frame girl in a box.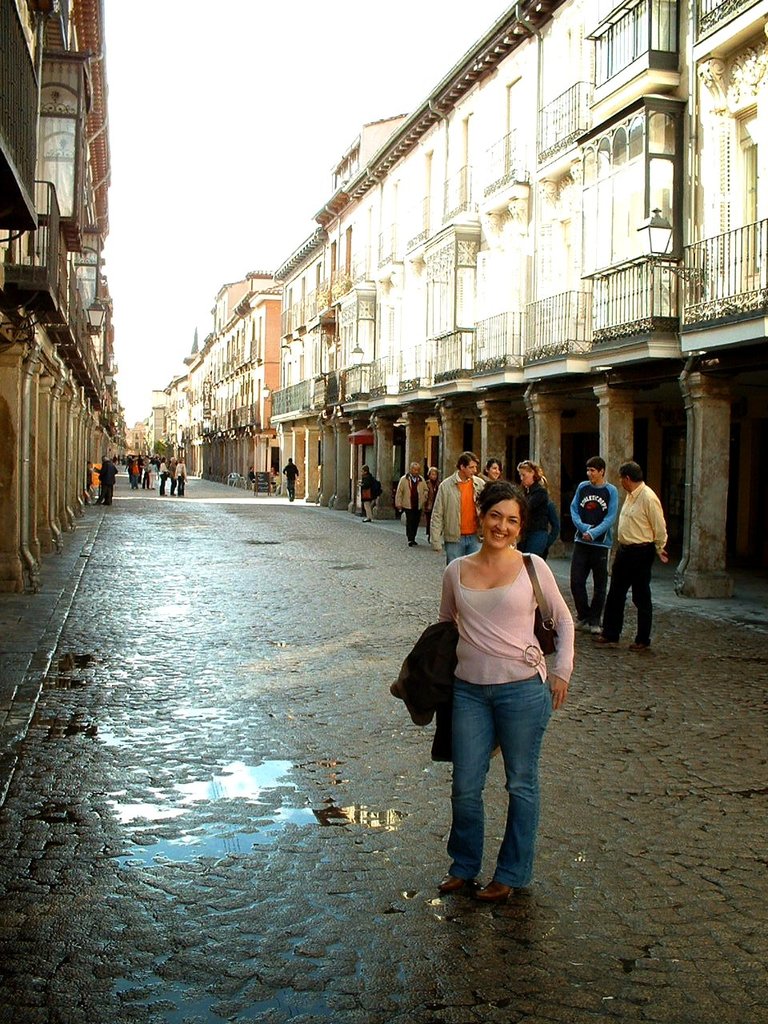
bbox=[437, 478, 576, 902].
